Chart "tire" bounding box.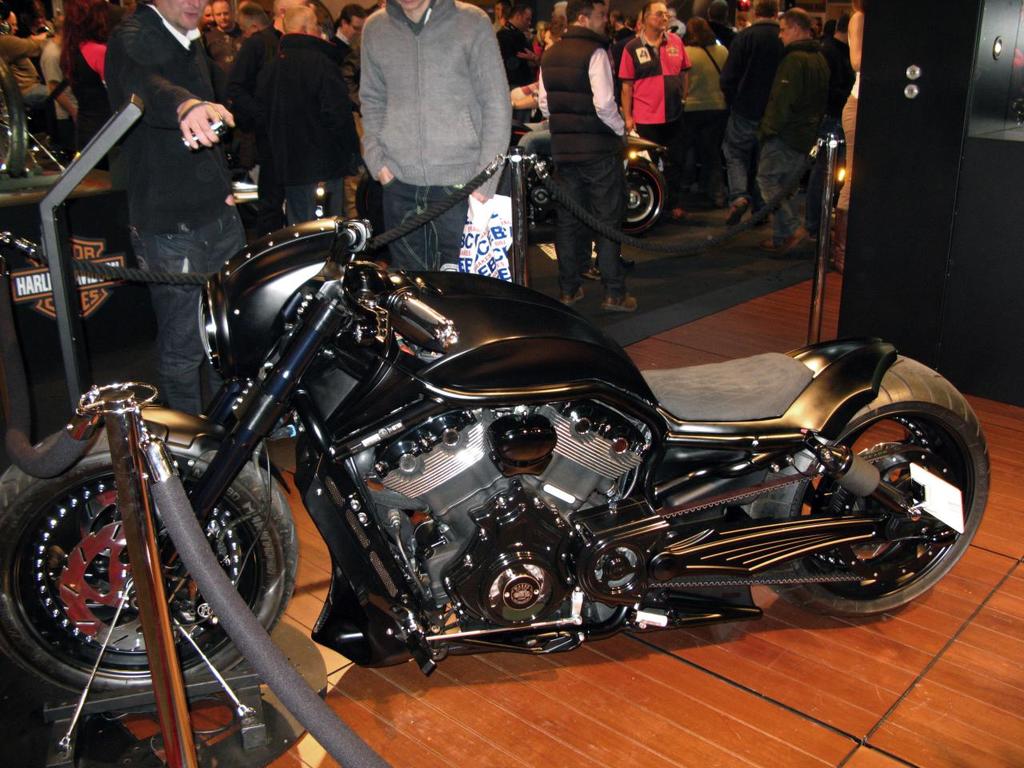
Charted: 619 152 666 236.
